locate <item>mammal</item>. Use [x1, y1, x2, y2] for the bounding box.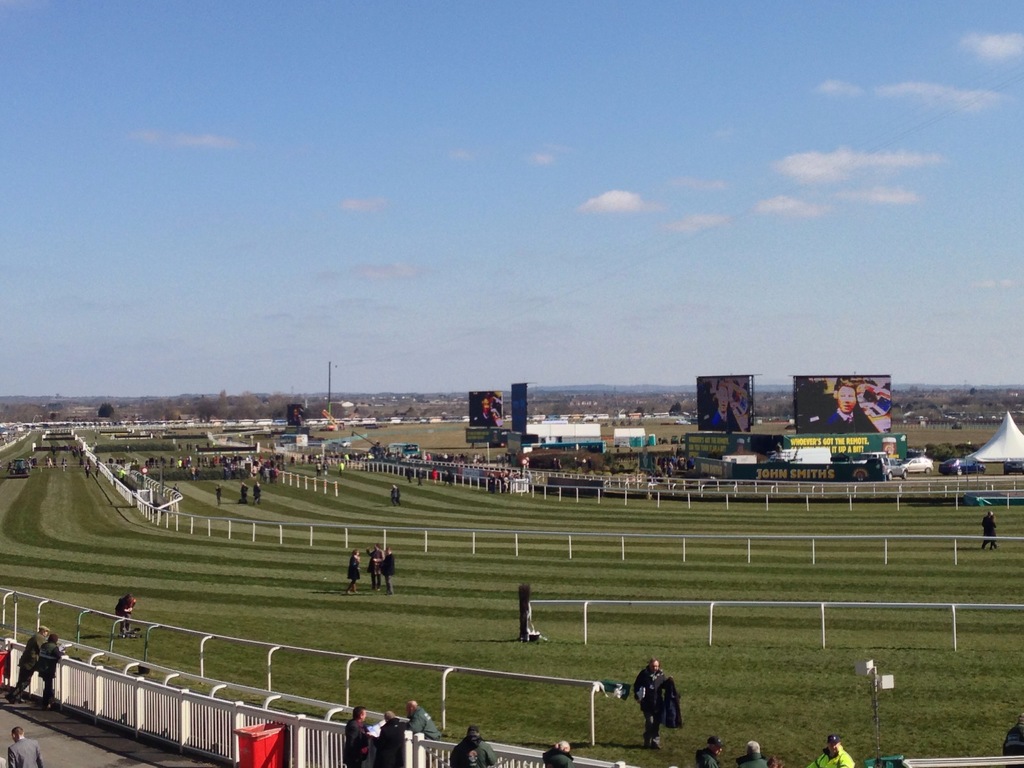
[553, 458, 556, 467].
